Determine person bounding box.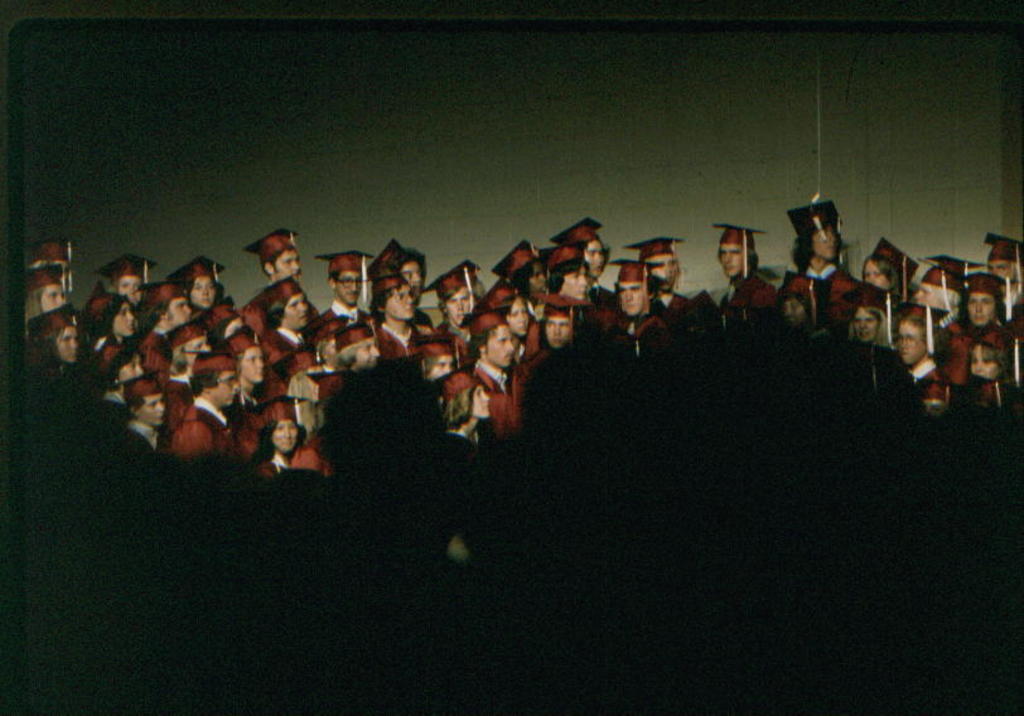
Determined: 21 258 73 324.
